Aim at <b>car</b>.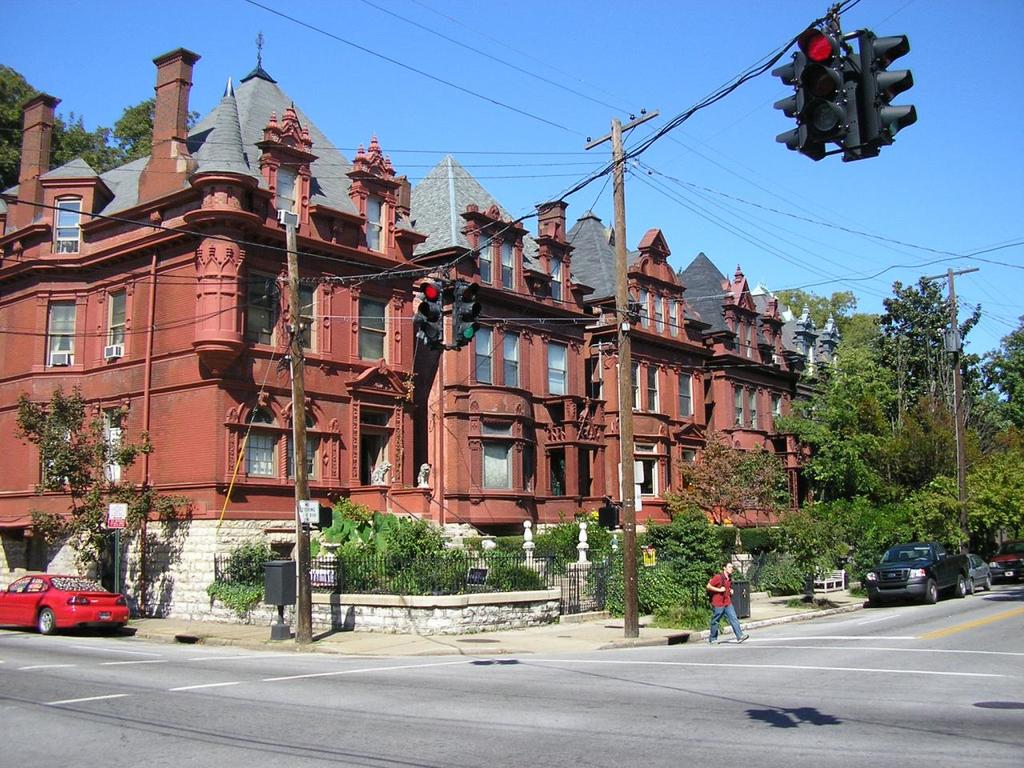
Aimed at (0, 570, 131, 638).
